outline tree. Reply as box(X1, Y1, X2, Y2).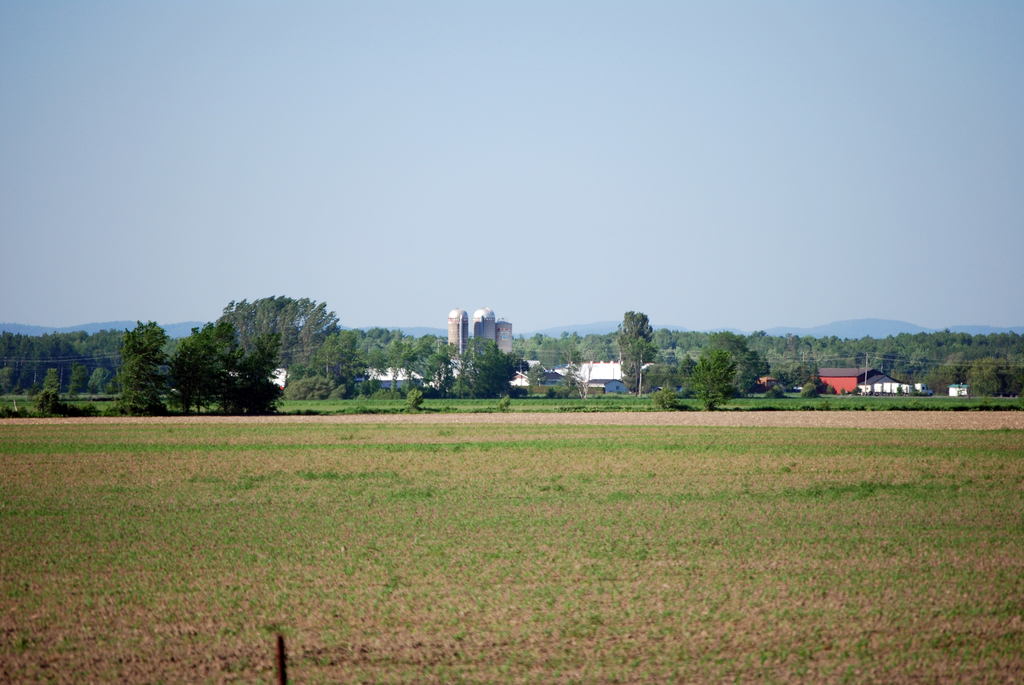
box(221, 332, 287, 414).
